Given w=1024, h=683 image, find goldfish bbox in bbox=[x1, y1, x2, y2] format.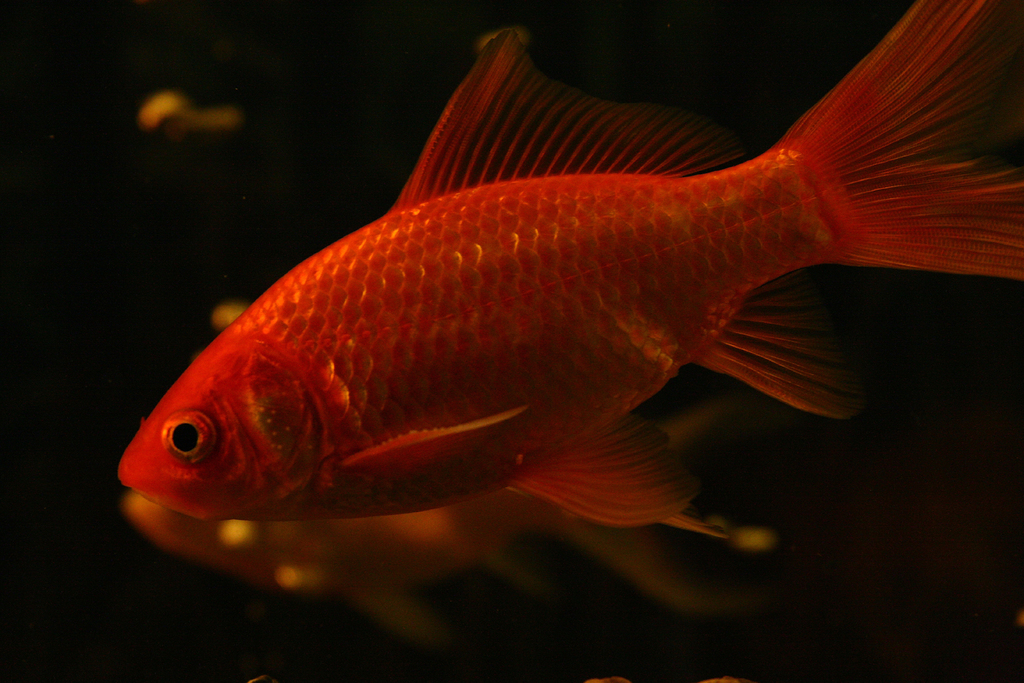
bbox=[118, 0, 1021, 528].
